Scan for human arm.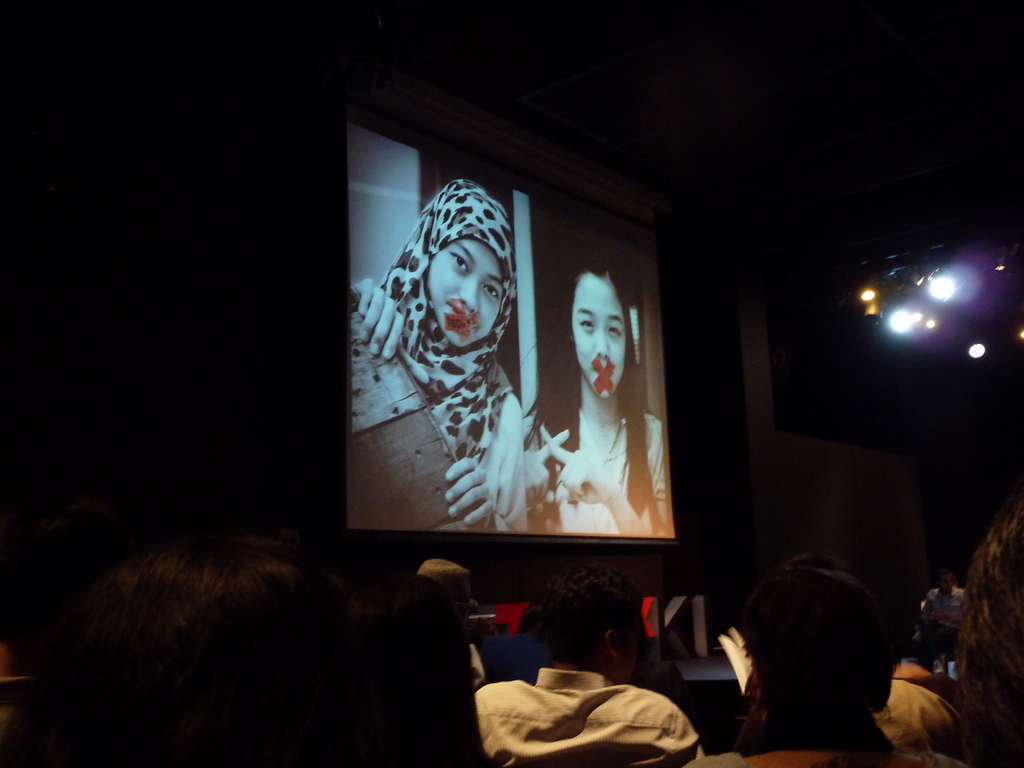
Scan result: select_region(520, 426, 566, 511).
